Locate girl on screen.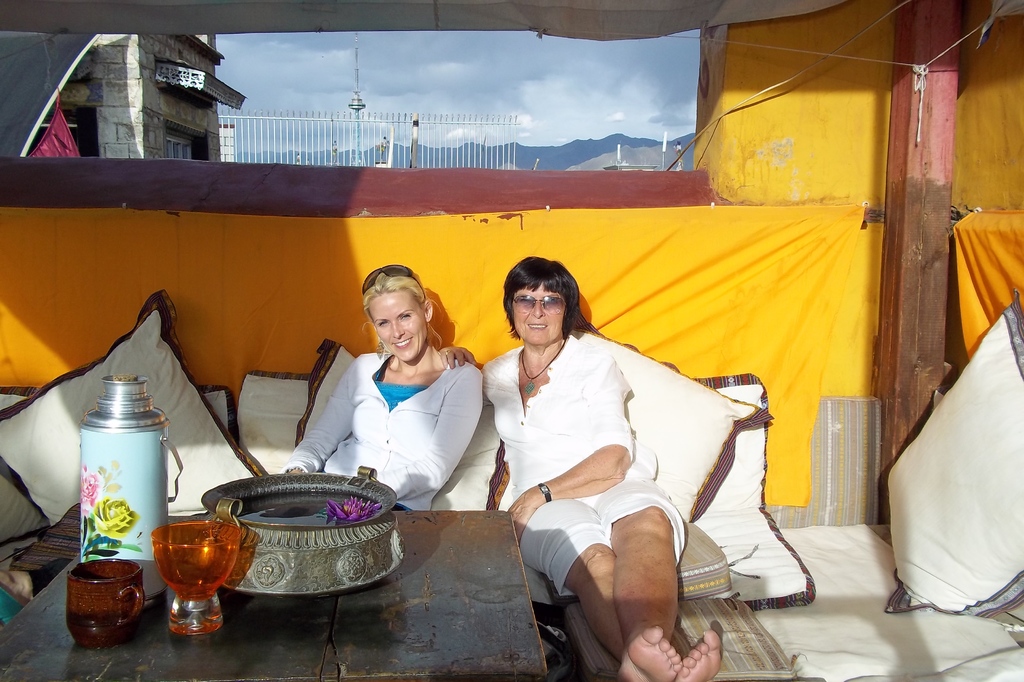
On screen at detection(479, 254, 717, 681).
